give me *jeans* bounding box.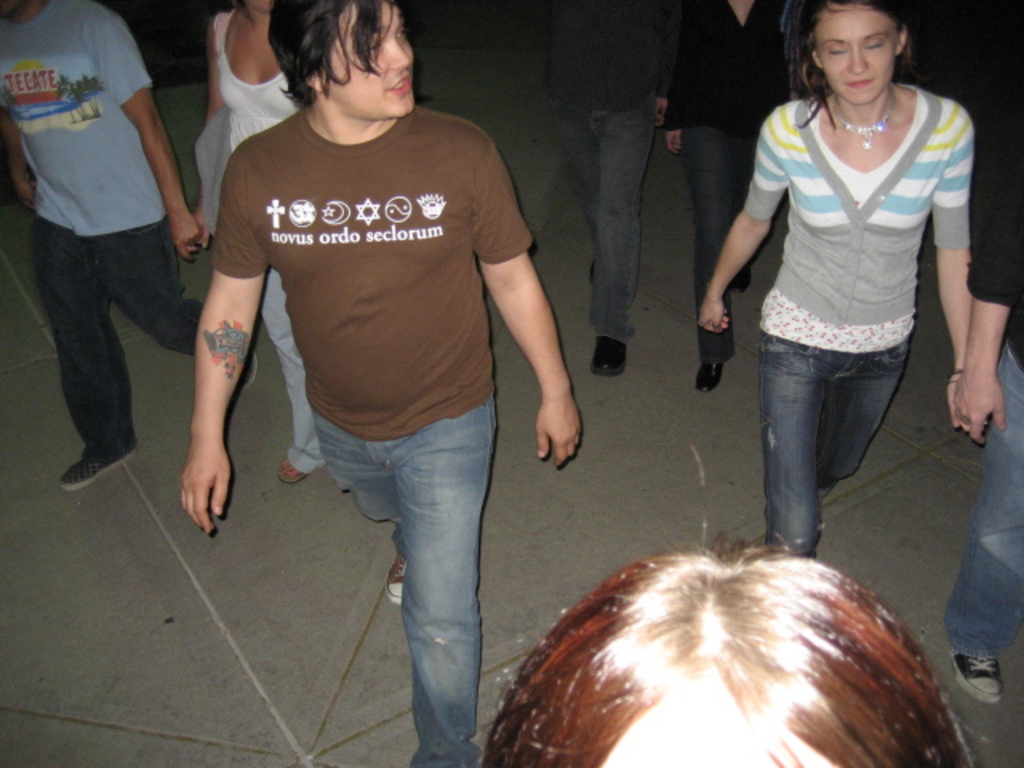
pyautogui.locateOnScreen(755, 326, 907, 555).
